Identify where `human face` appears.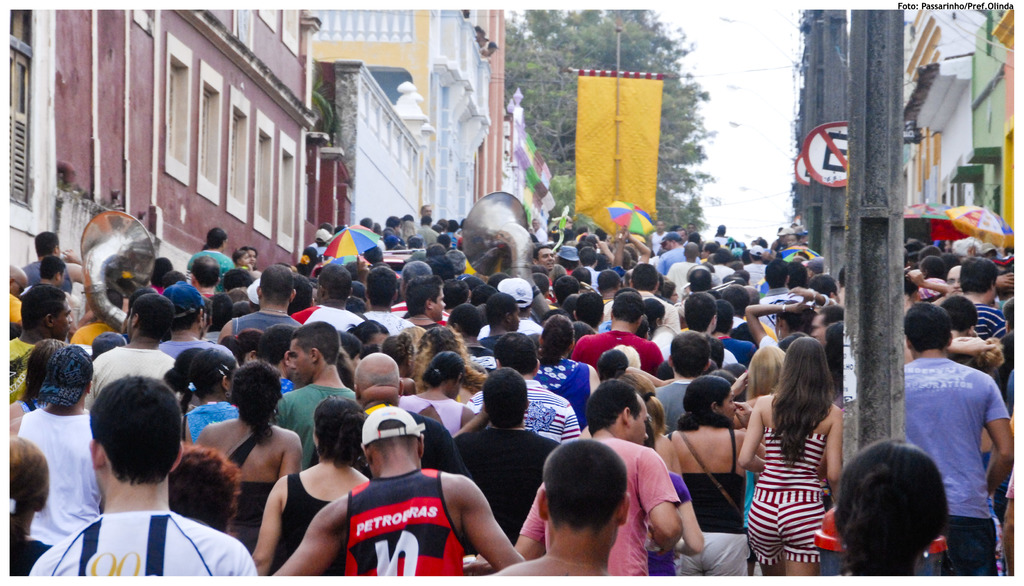
Appears at box(630, 402, 650, 443).
